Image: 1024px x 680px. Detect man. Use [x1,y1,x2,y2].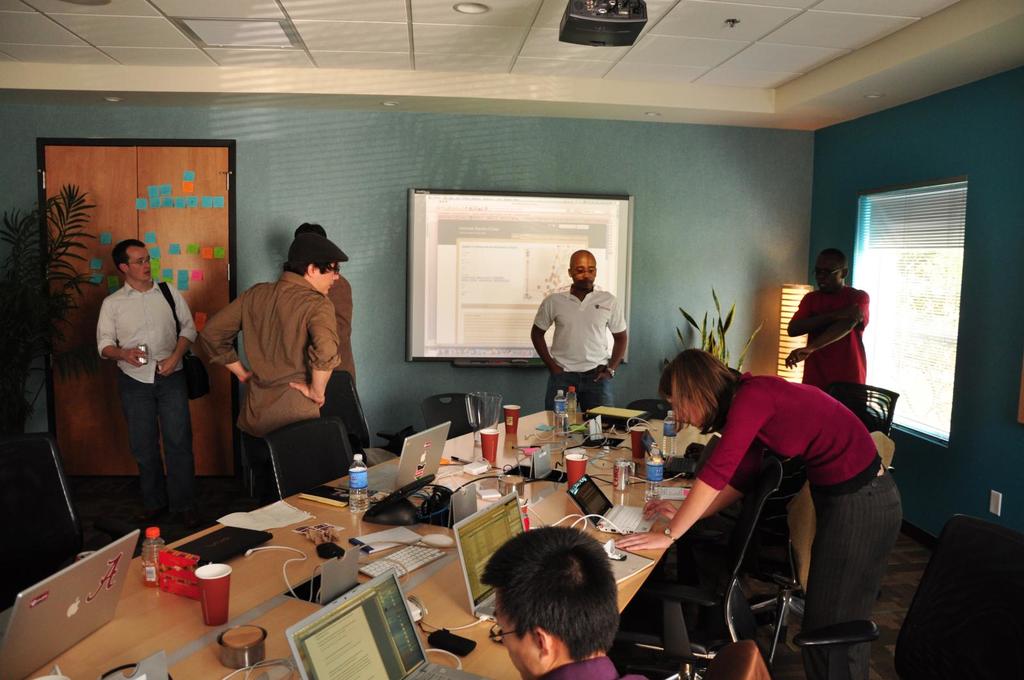
[530,250,630,413].
